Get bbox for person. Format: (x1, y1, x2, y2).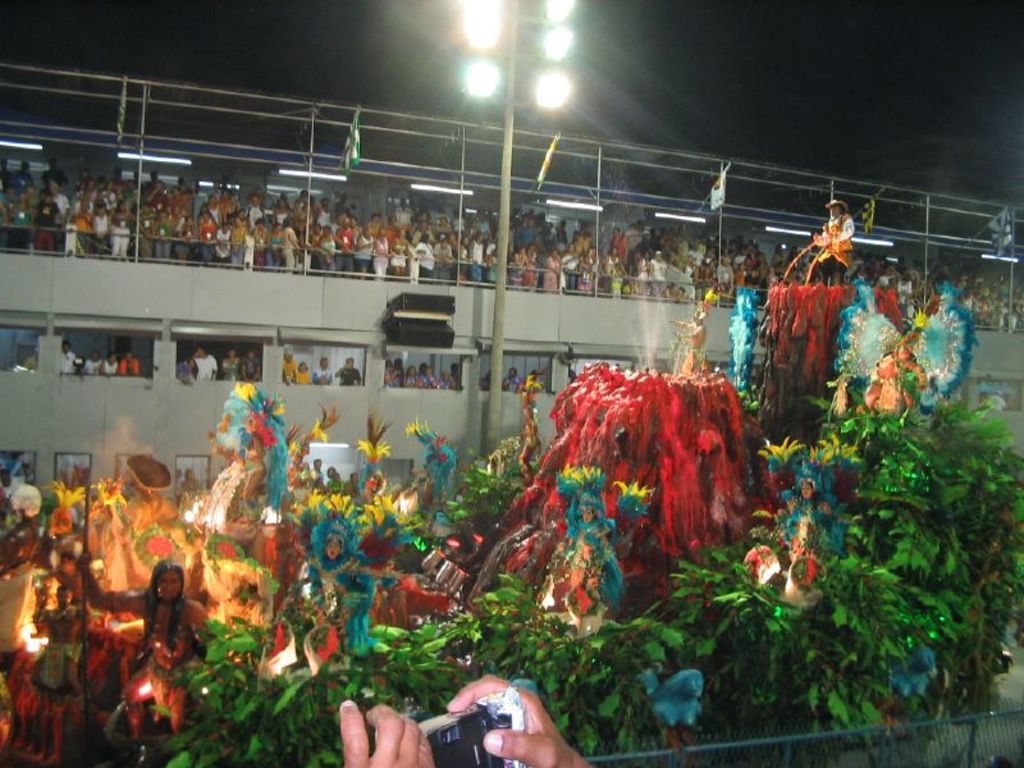
(99, 351, 119, 372).
